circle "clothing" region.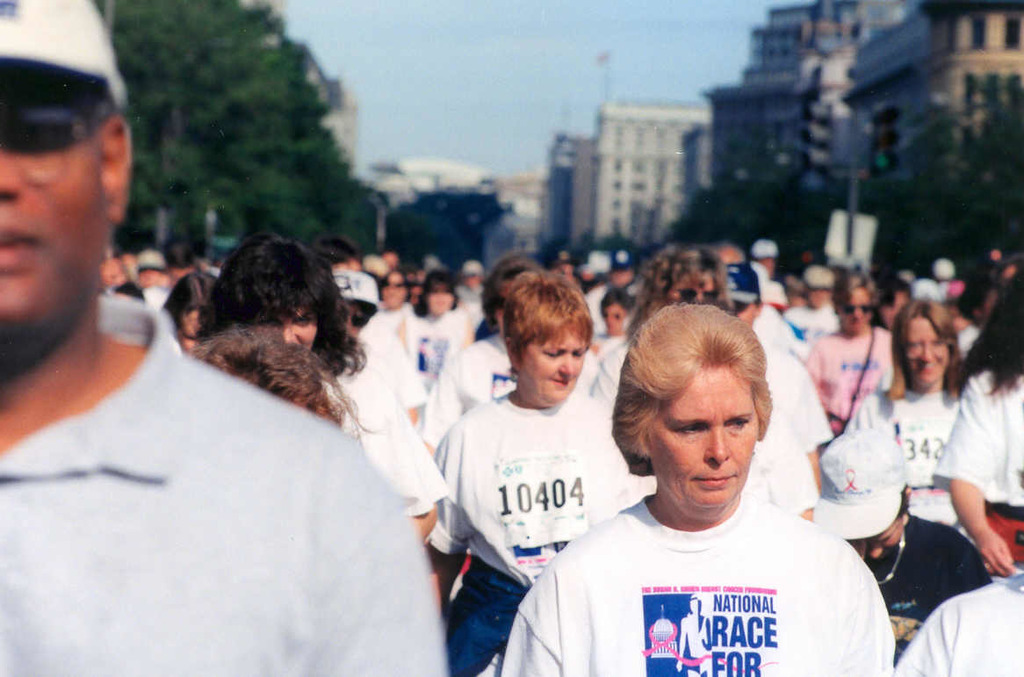
Region: [x1=810, y1=326, x2=896, y2=431].
